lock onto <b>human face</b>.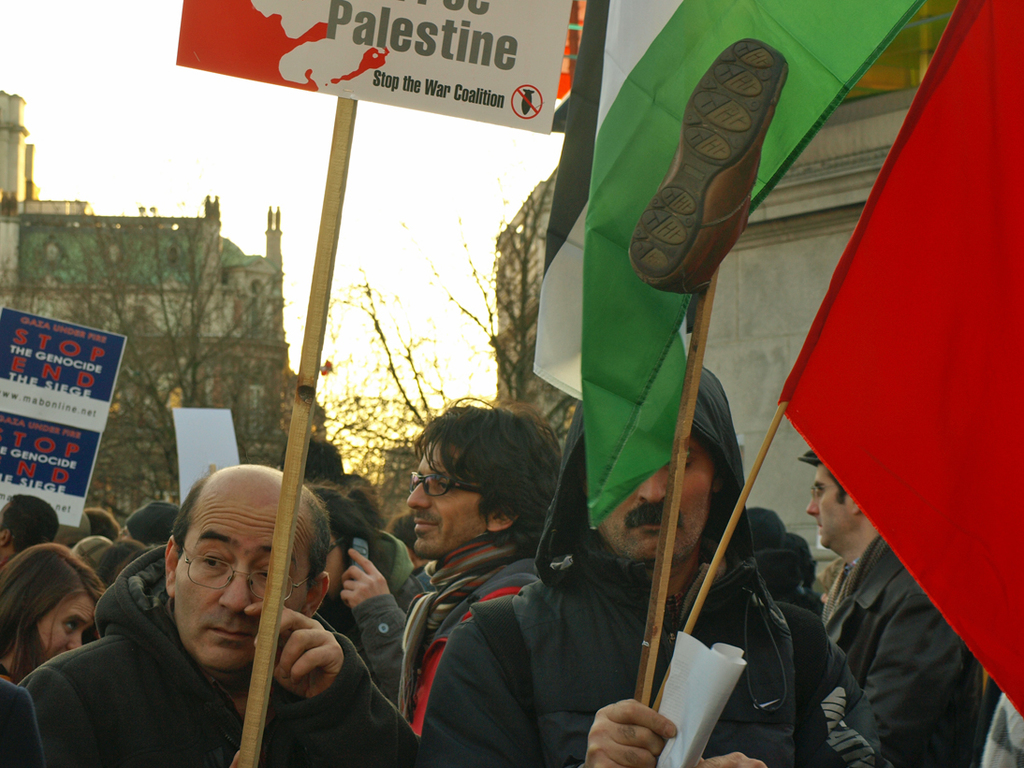
Locked: x1=172 y1=486 x2=309 y2=677.
